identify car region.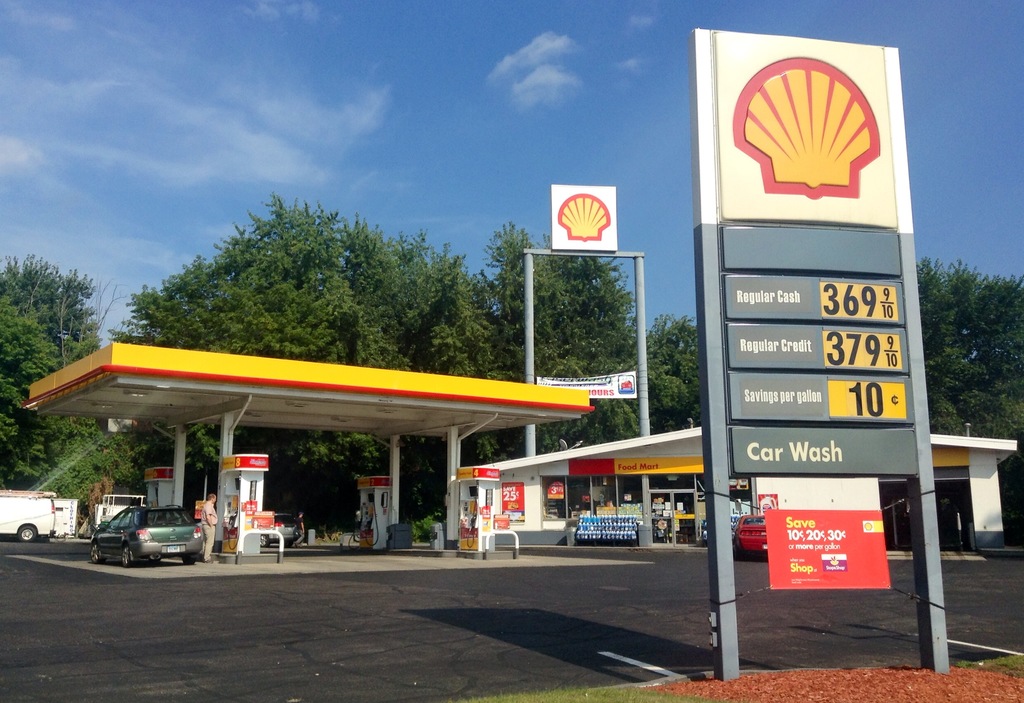
Region: [x1=731, y1=515, x2=767, y2=558].
